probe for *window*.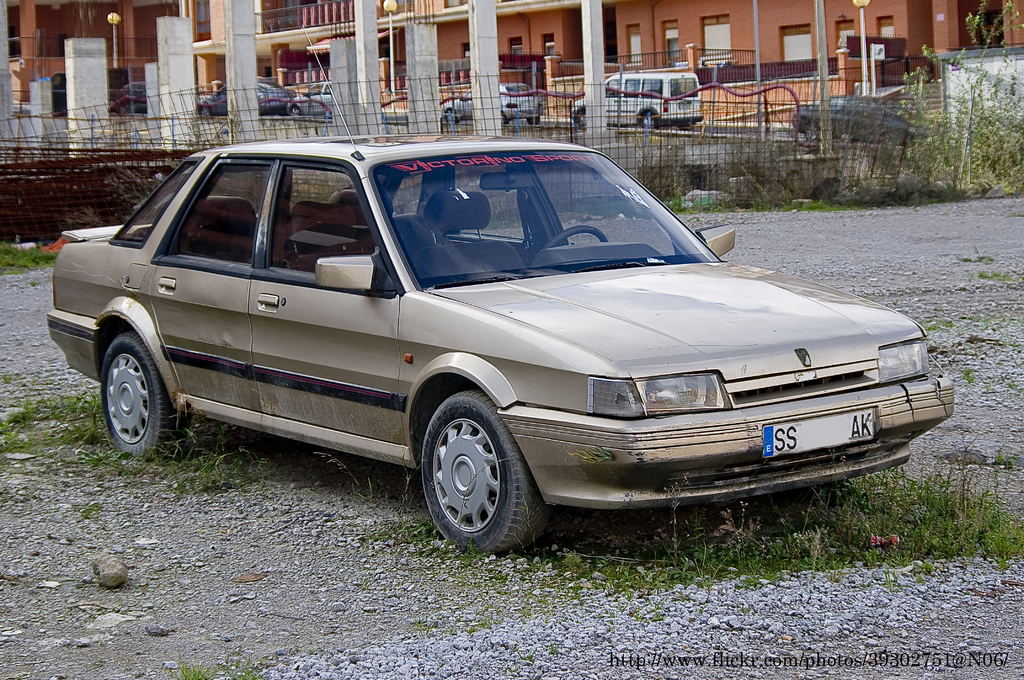
Probe result: (left=509, top=37, right=527, bottom=56).
